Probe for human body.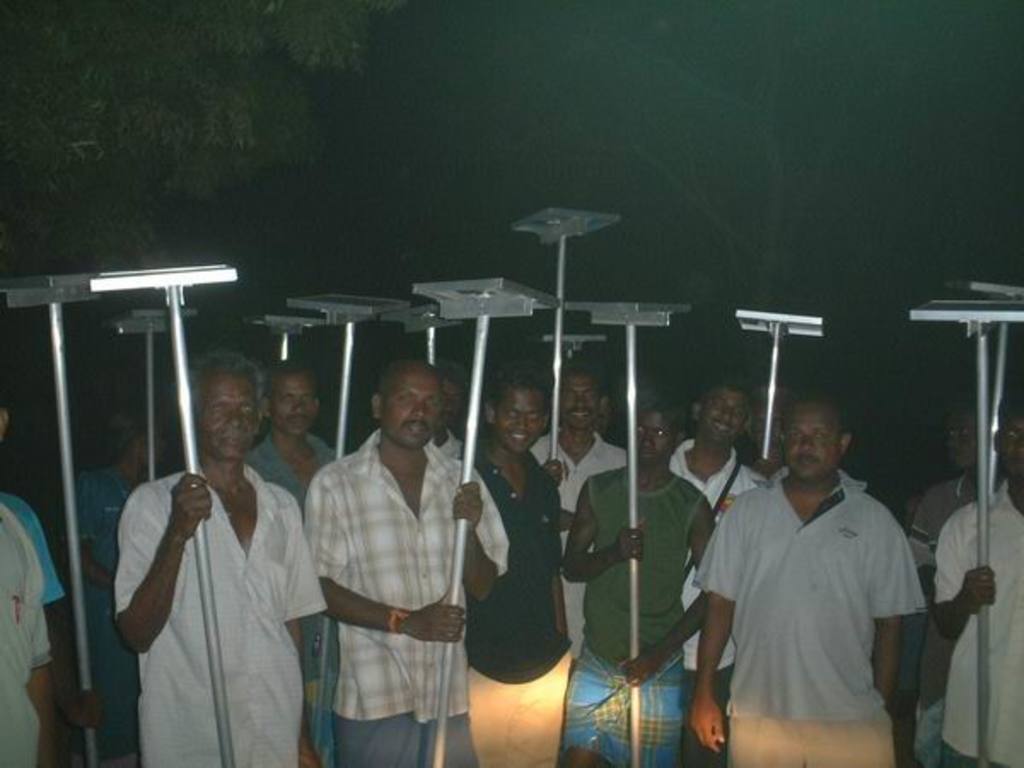
Probe result: <box>696,415,949,767</box>.
